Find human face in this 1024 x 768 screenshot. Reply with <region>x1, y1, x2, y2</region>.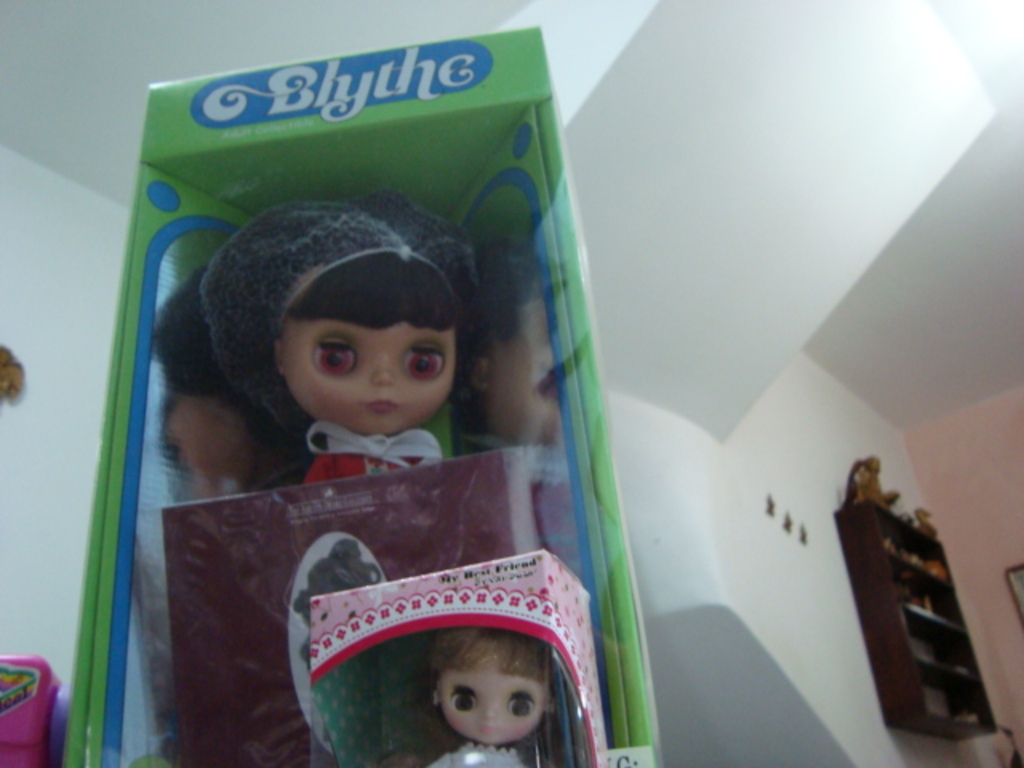
<region>285, 318, 459, 432</region>.
